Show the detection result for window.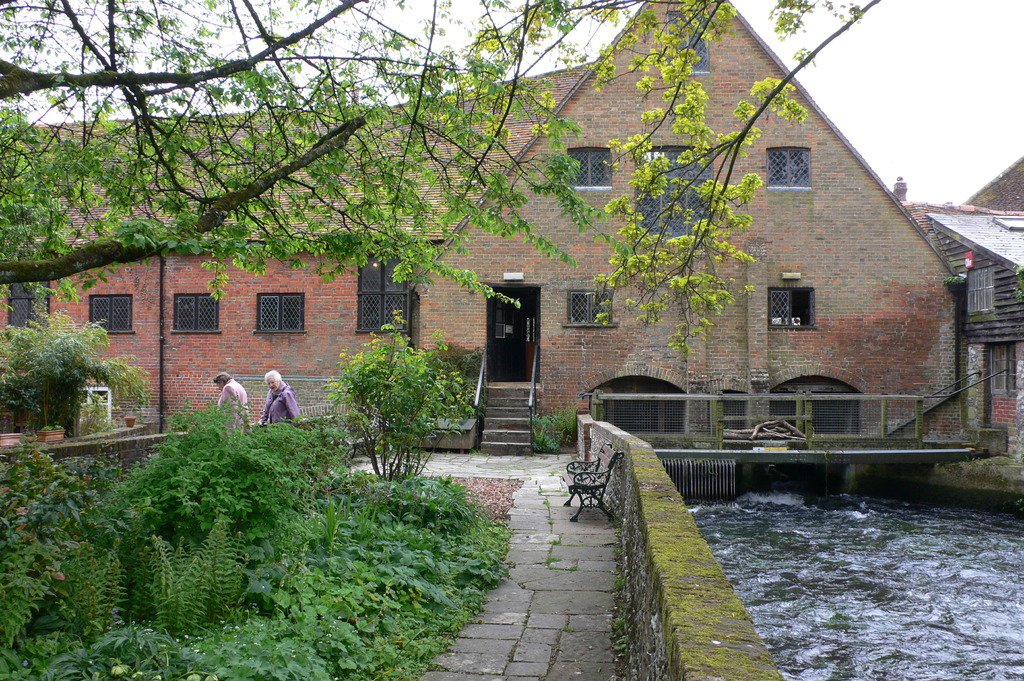
(766,143,809,186).
